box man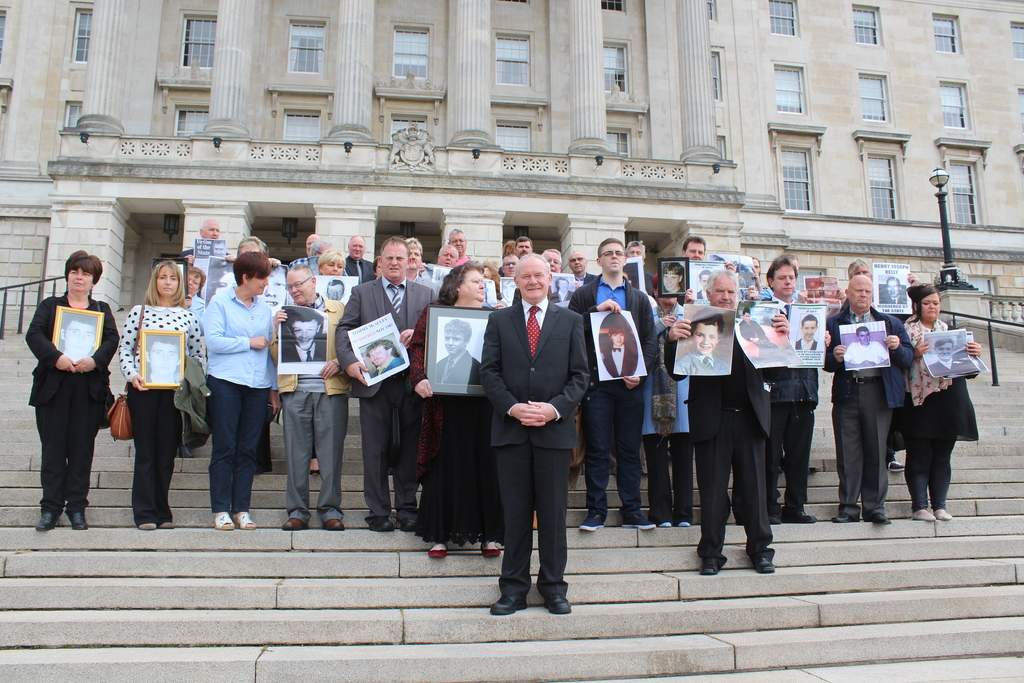
bbox(660, 262, 789, 579)
